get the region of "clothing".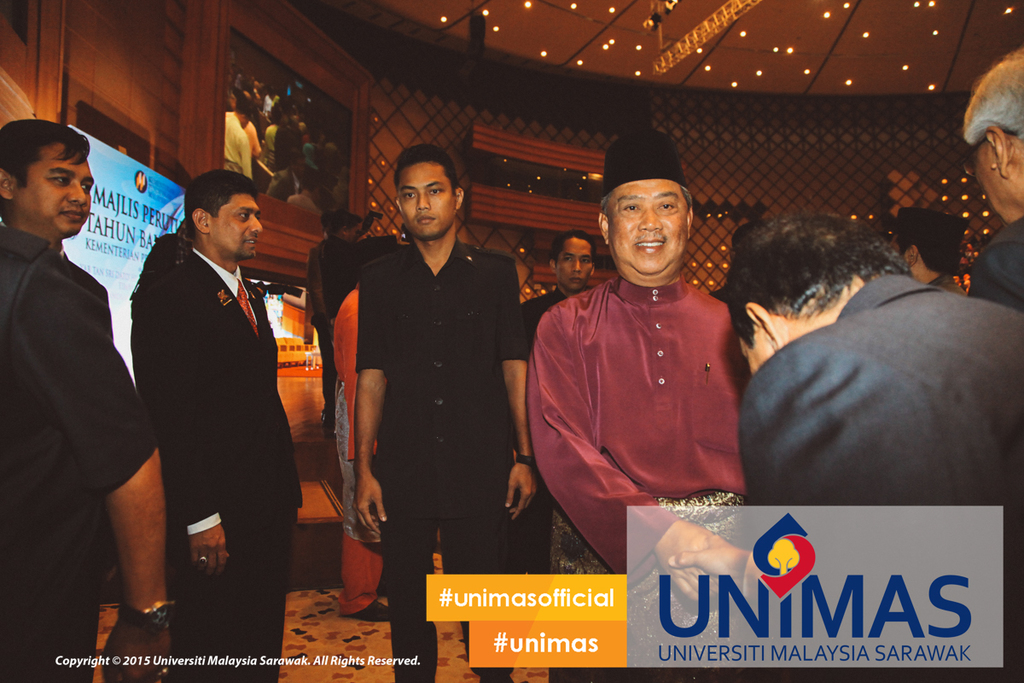
739,276,1023,682.
